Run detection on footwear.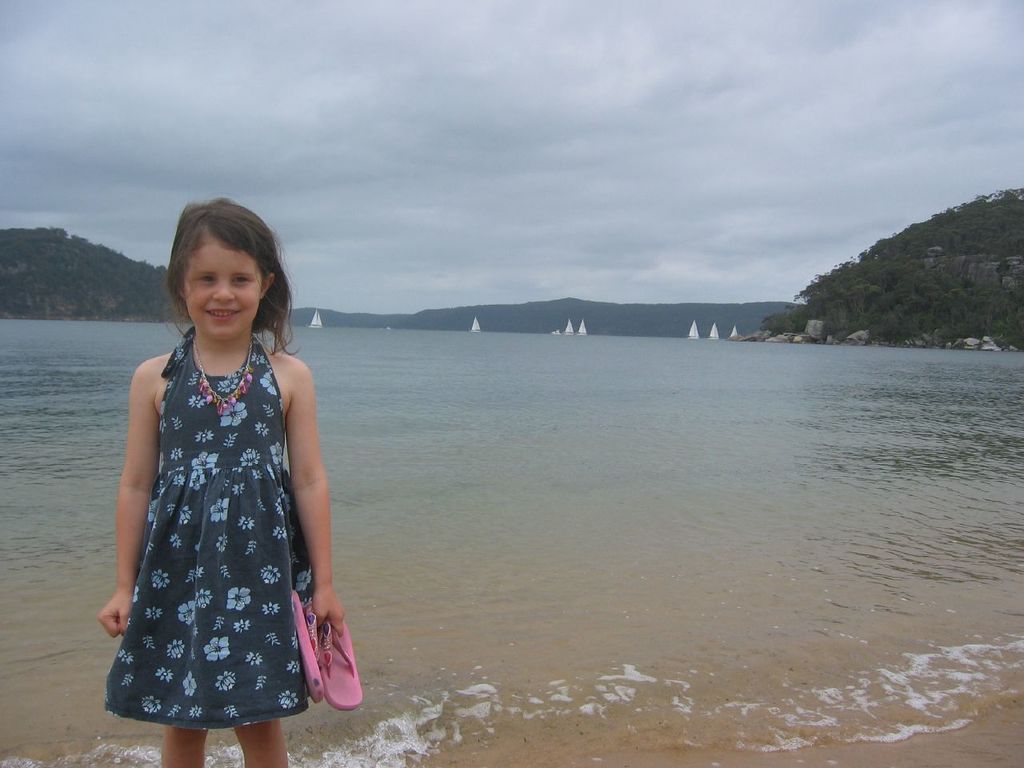
Result: 321:606:365:714.
